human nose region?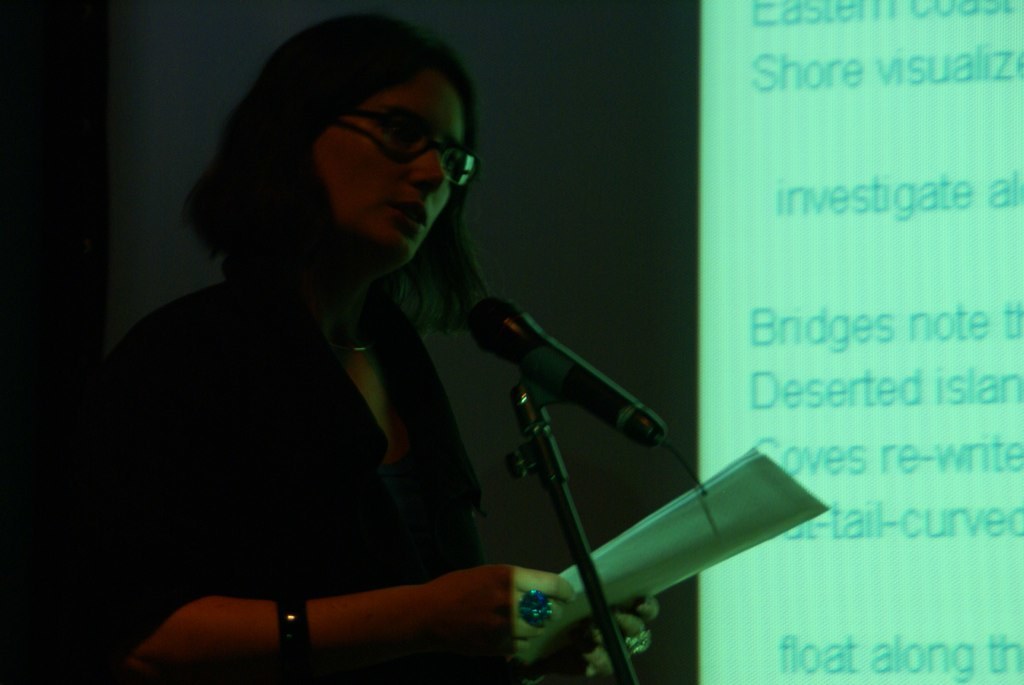
[left=406, top=140, right=446, bottom=190]
